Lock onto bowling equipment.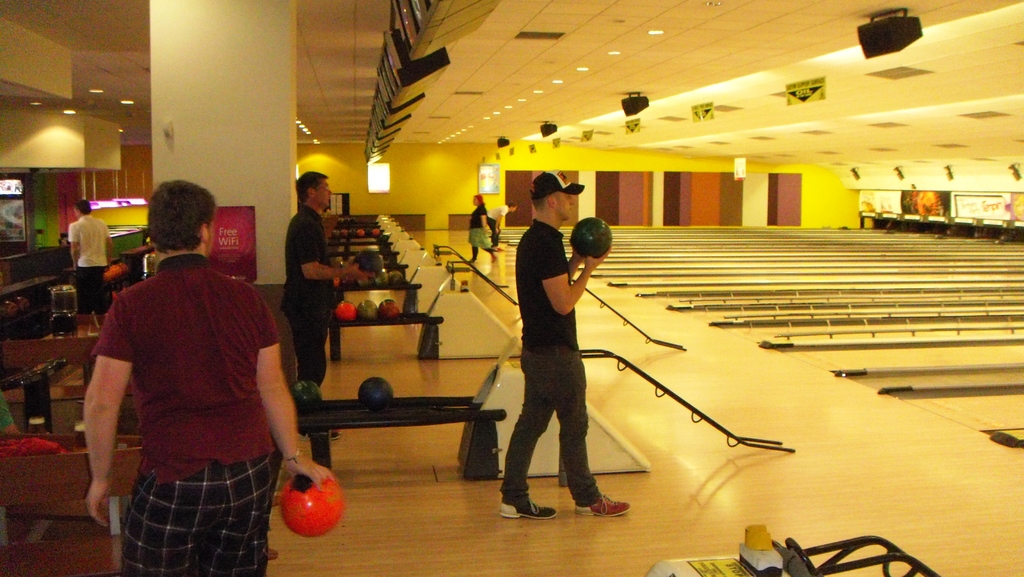
Locked: pyautogui.locateOnScreen(326, 280, 525, 358).
